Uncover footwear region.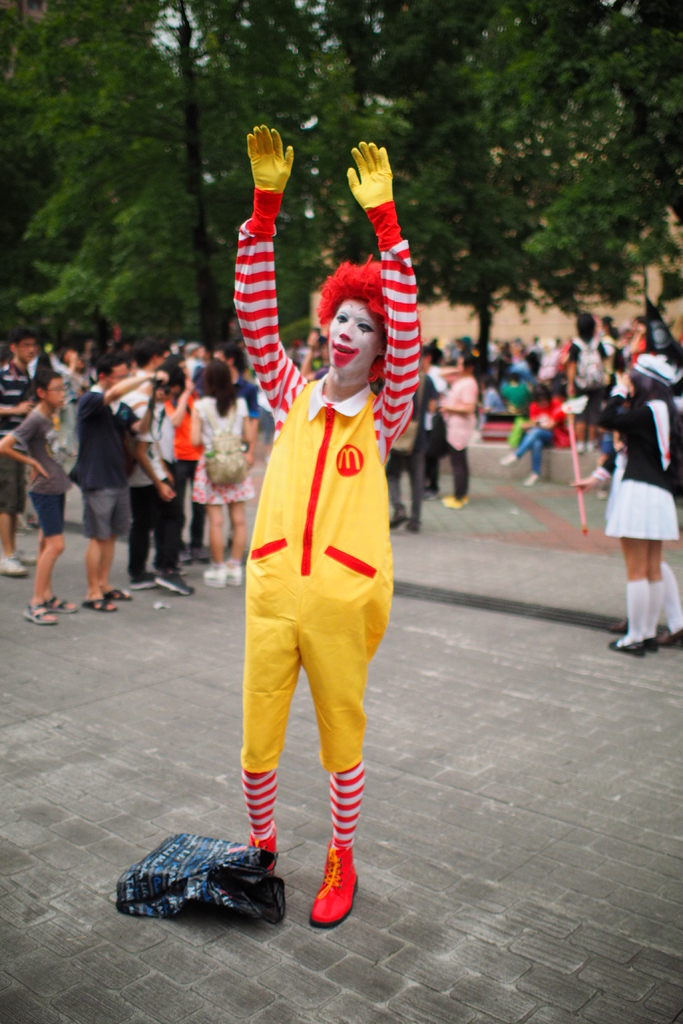
Uncovered: 438, 496, 472, 507.
